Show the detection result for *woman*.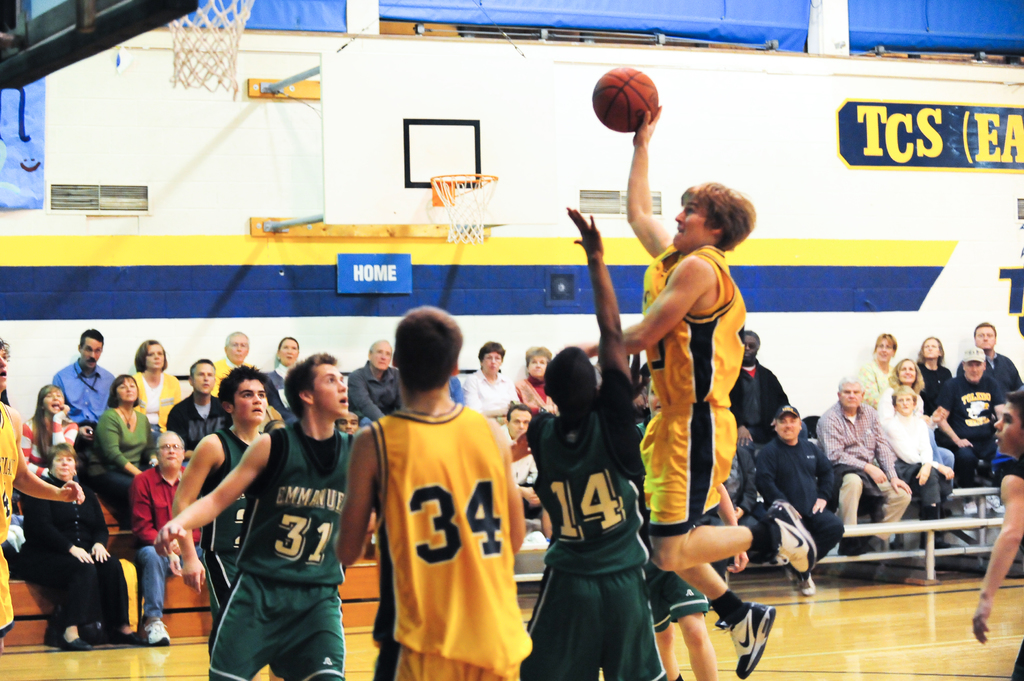
x1=266 y1=337 x2=303 y2=399.
